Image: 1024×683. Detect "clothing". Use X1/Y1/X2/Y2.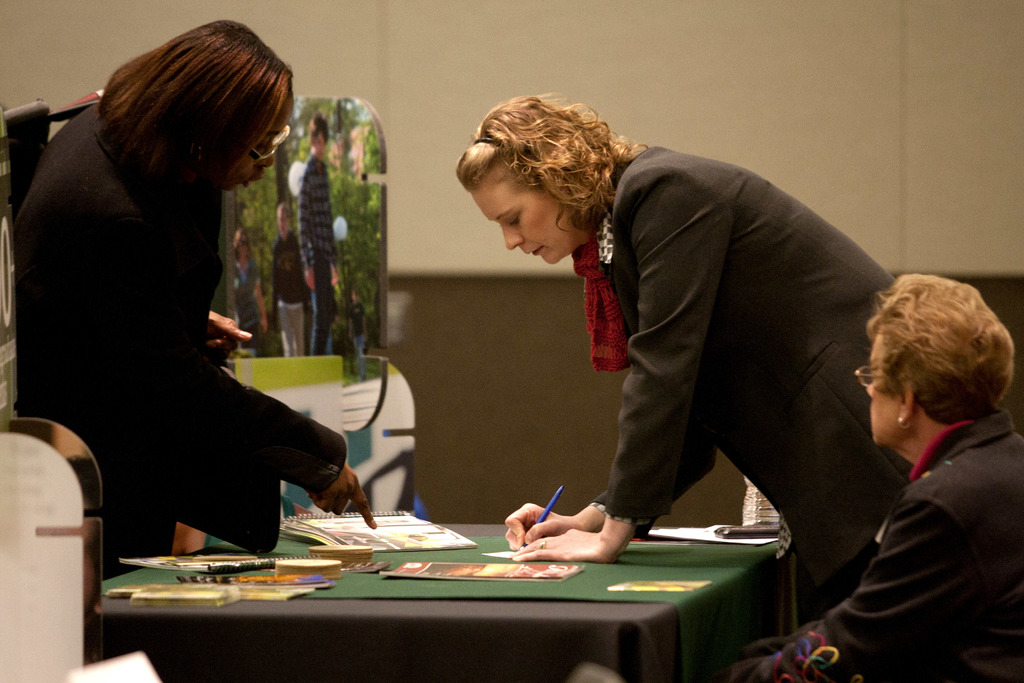
234/257/264/352.
